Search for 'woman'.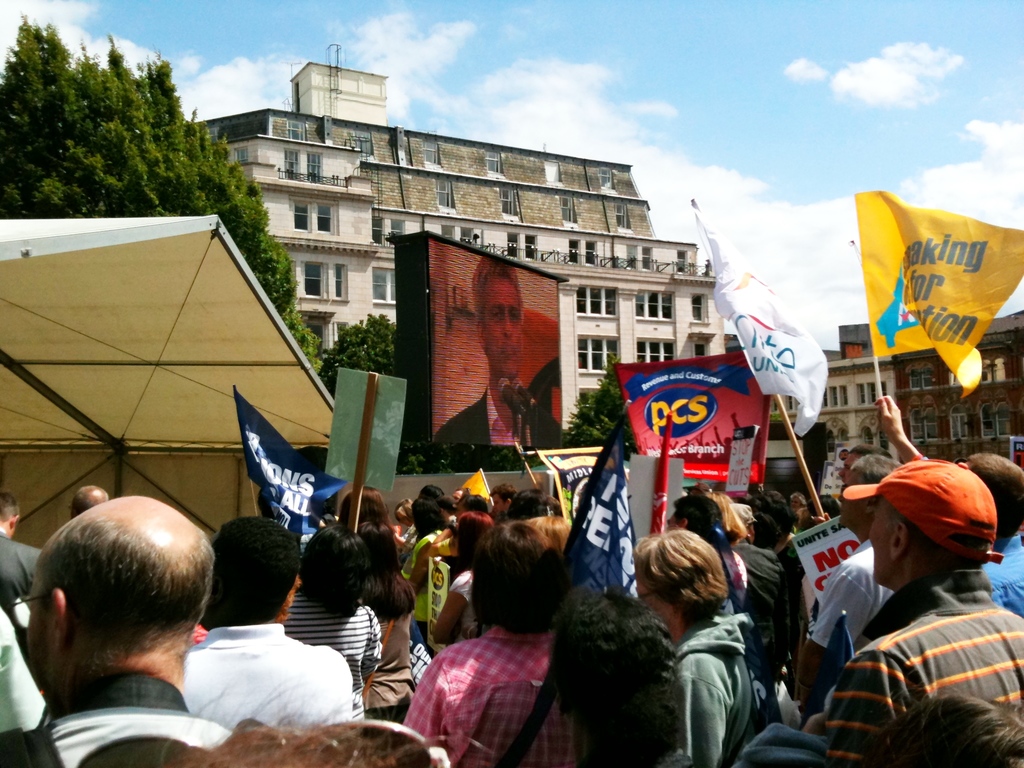
Found at <region>335, 486, 401, 531</region>.
